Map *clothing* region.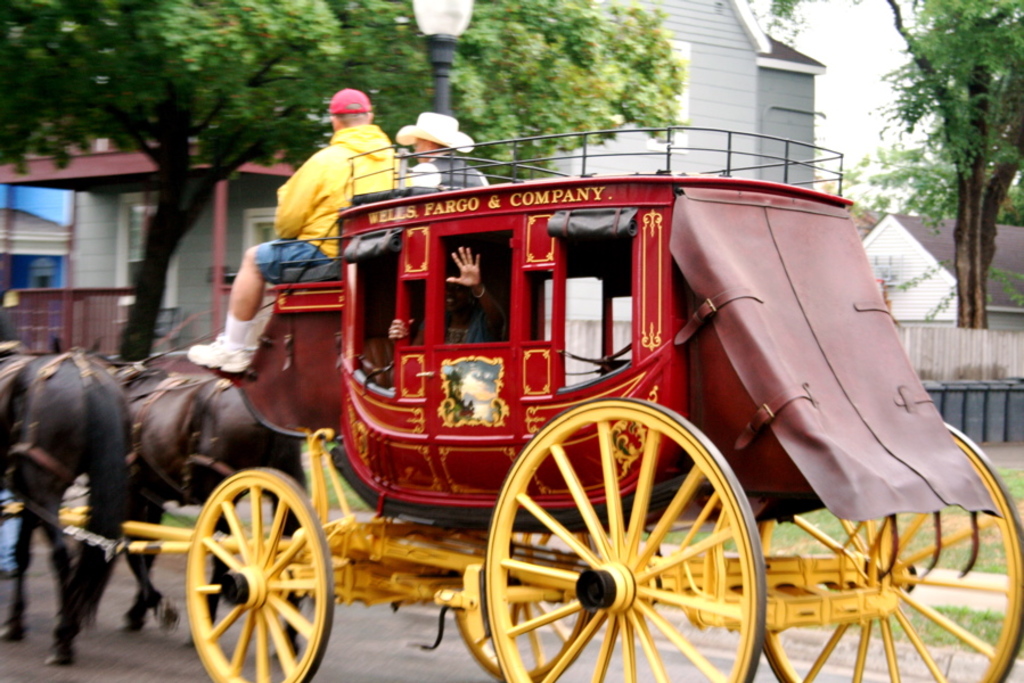
Mapped to rect(253, 120, 390, 290).
